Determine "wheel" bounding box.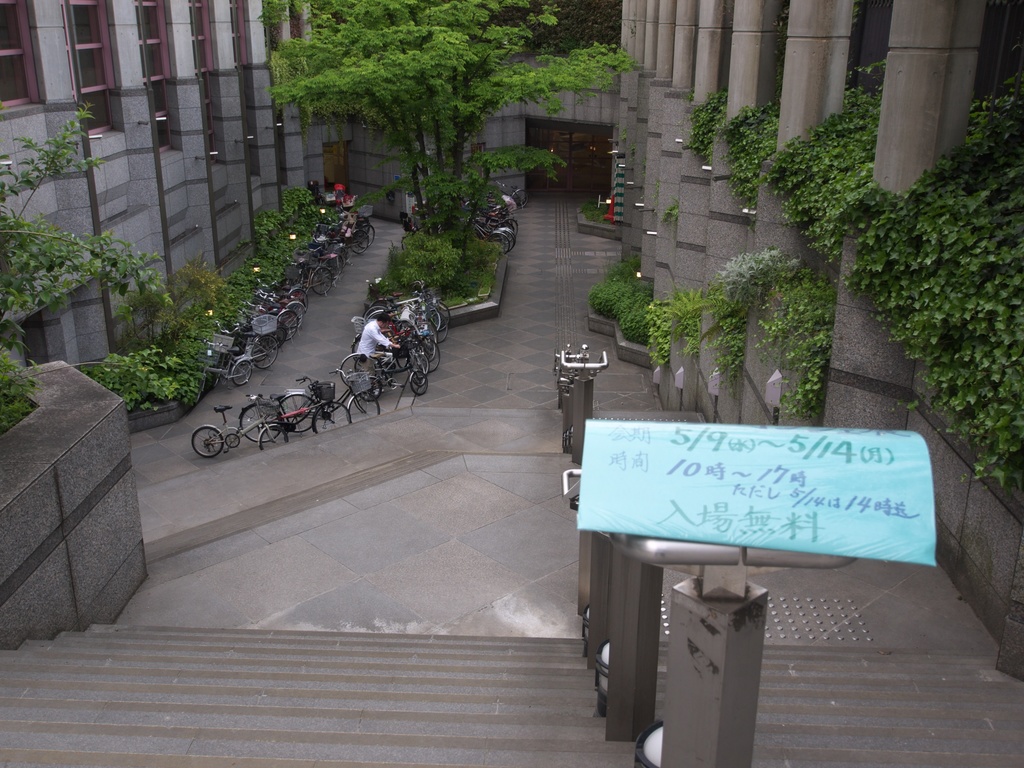
Determined: rect(399, 304, 436, 349).
